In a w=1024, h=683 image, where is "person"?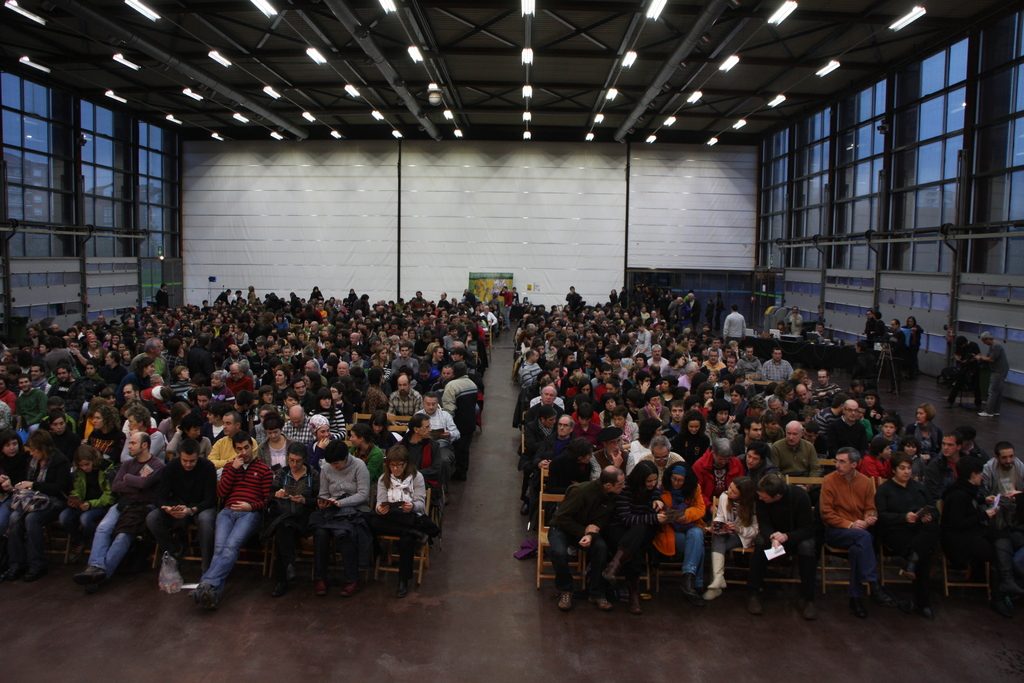
pyautogui.locateOnScreen(7, 366, 20, 399).
